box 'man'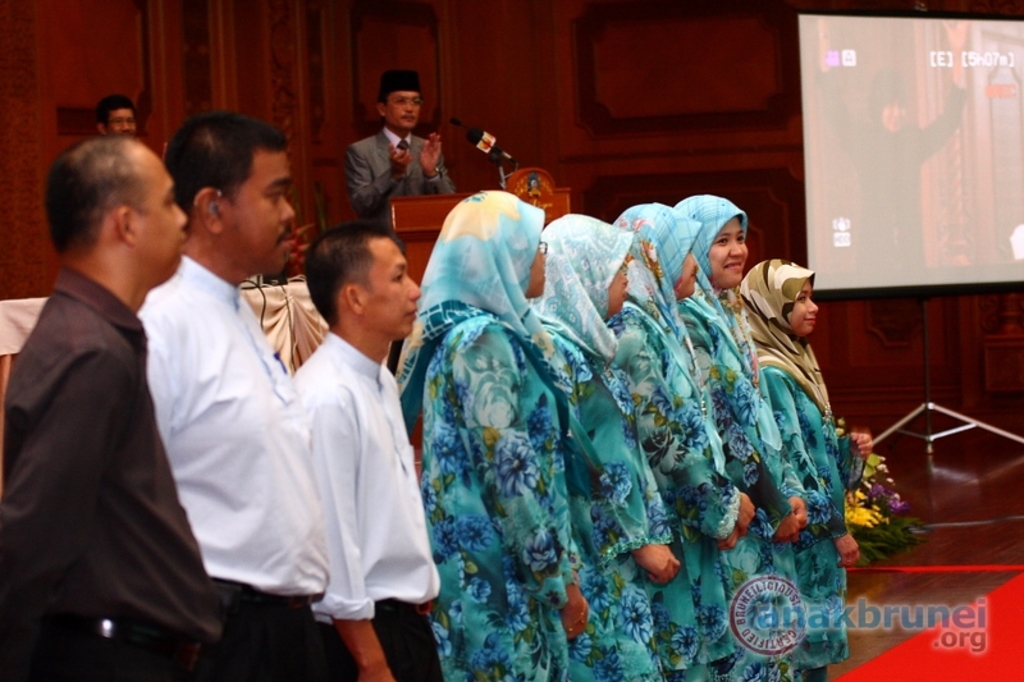
93/88/138/139
